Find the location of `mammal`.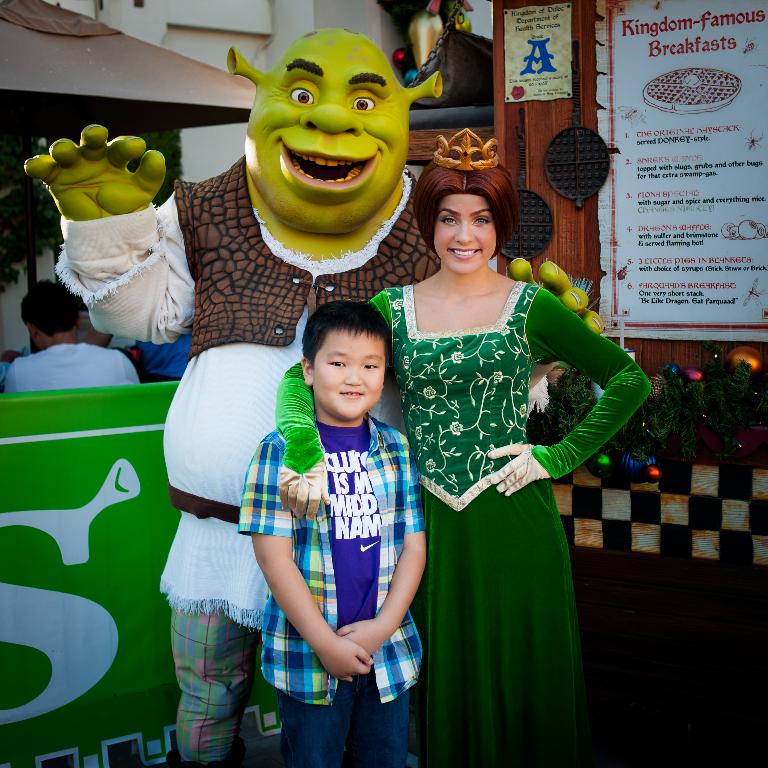
Location: 23, 24, 444, 767.
